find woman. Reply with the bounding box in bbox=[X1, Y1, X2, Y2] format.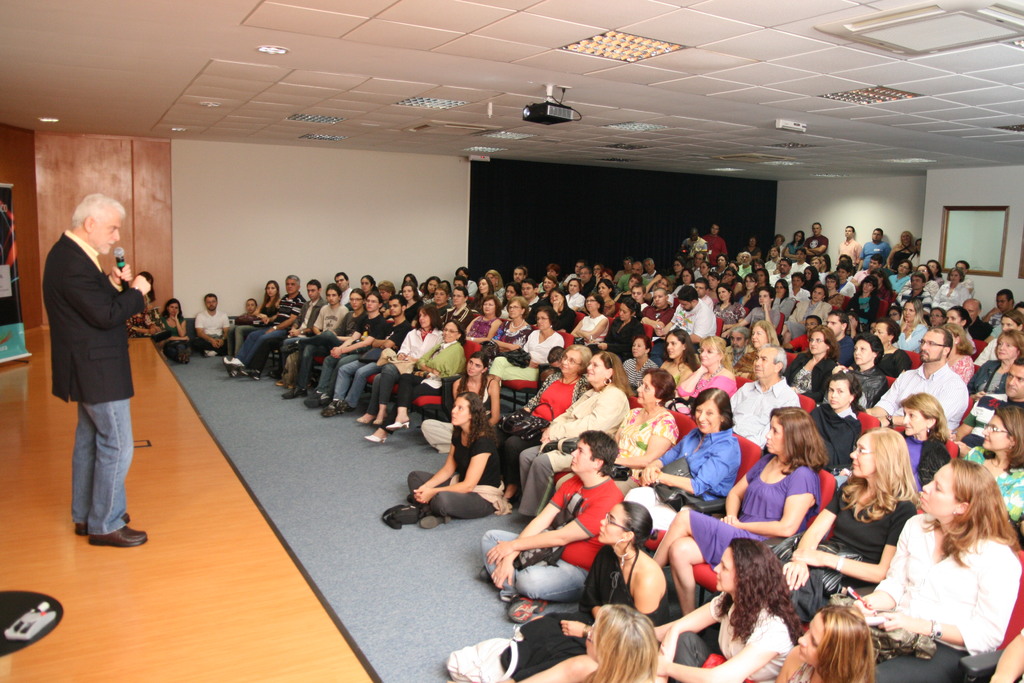
bbox=[806, 372, 858, 465].
